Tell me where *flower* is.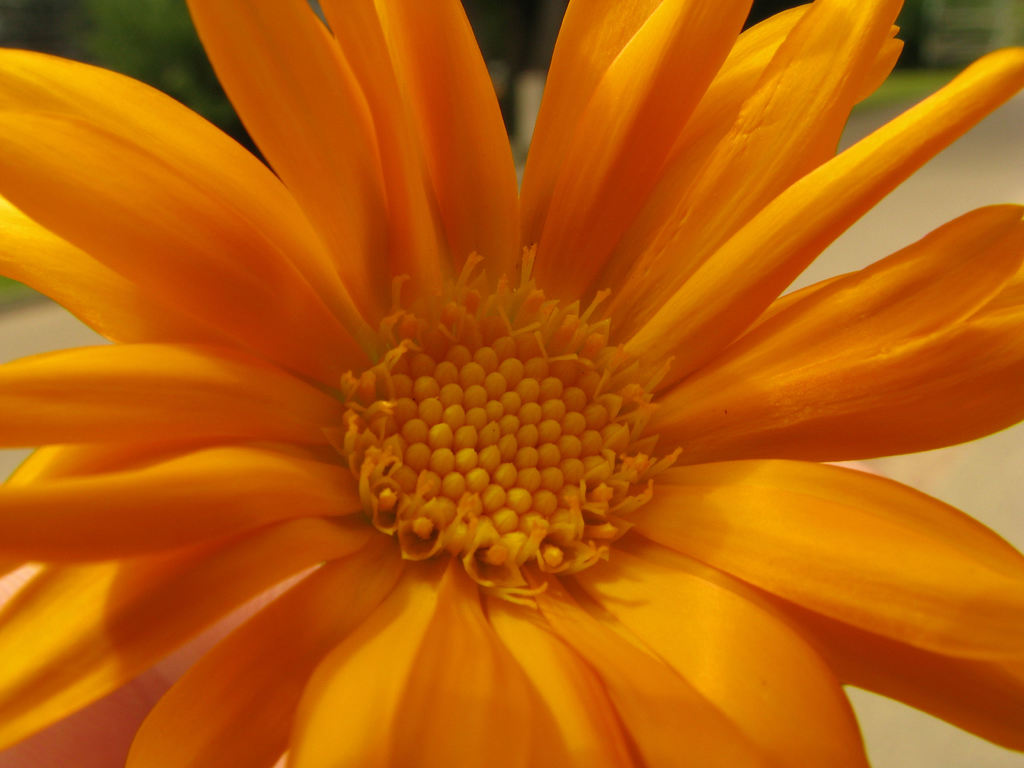
*flower* is at left=0, top=0, right=1023, bottom=767.
